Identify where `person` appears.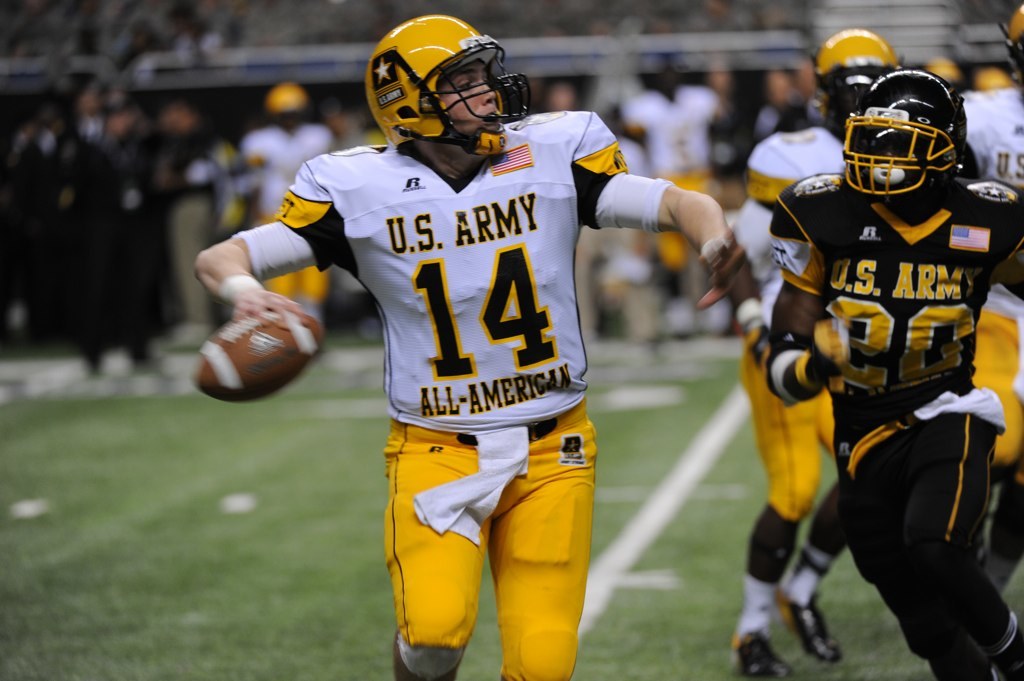
Appears at 139:100:252:226.
